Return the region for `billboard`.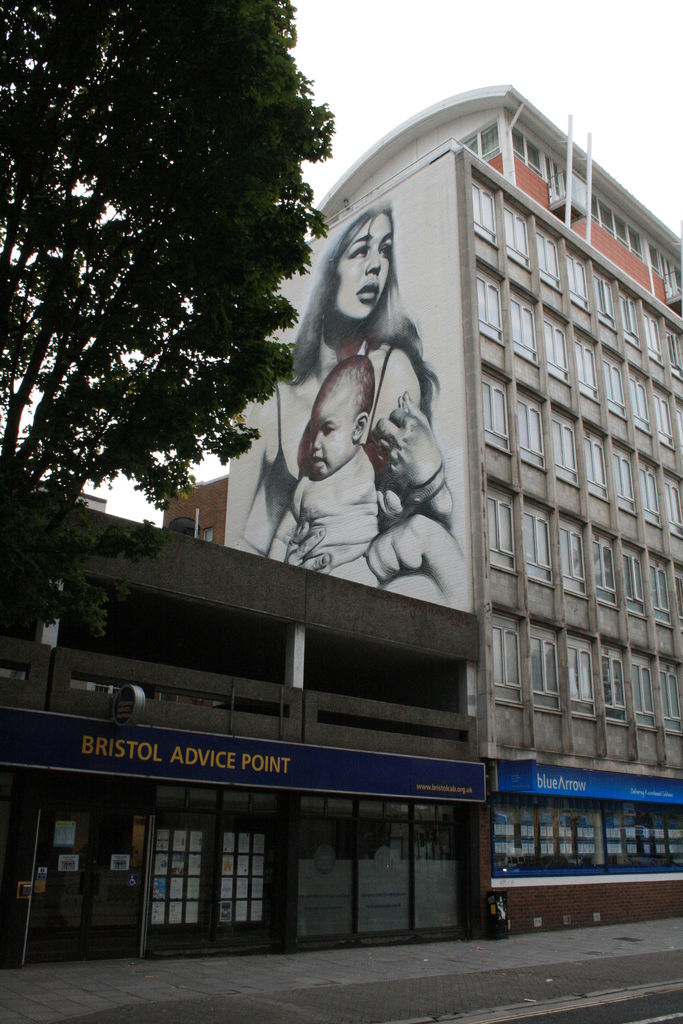
x1=498 y1=759 x2=682 y2=803.
